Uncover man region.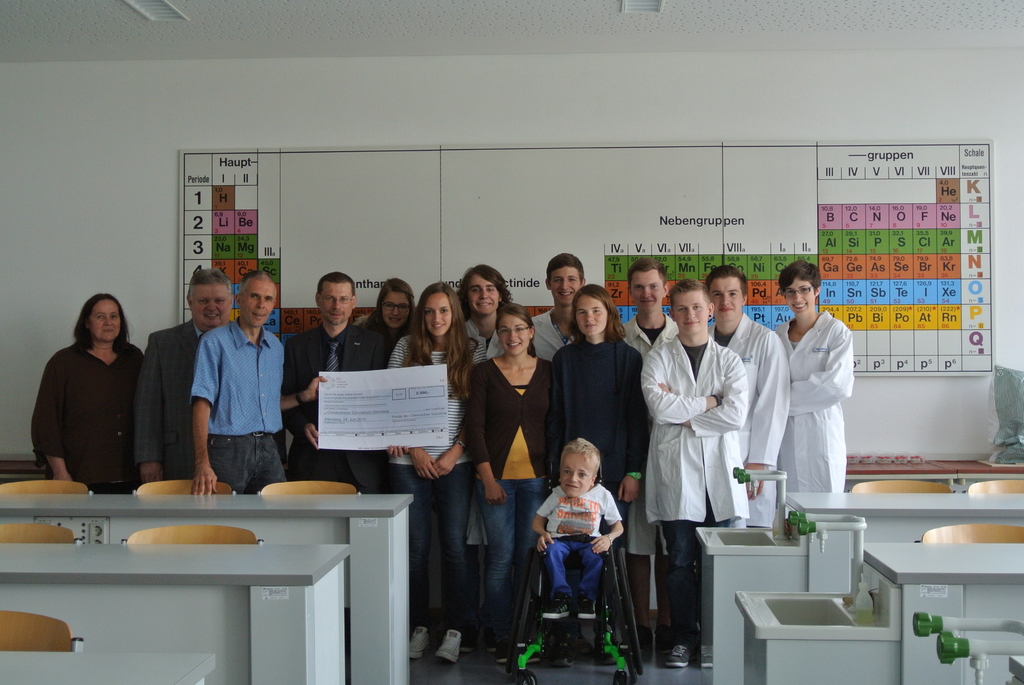
Uncovered: box(525, 249, 588, 367).
